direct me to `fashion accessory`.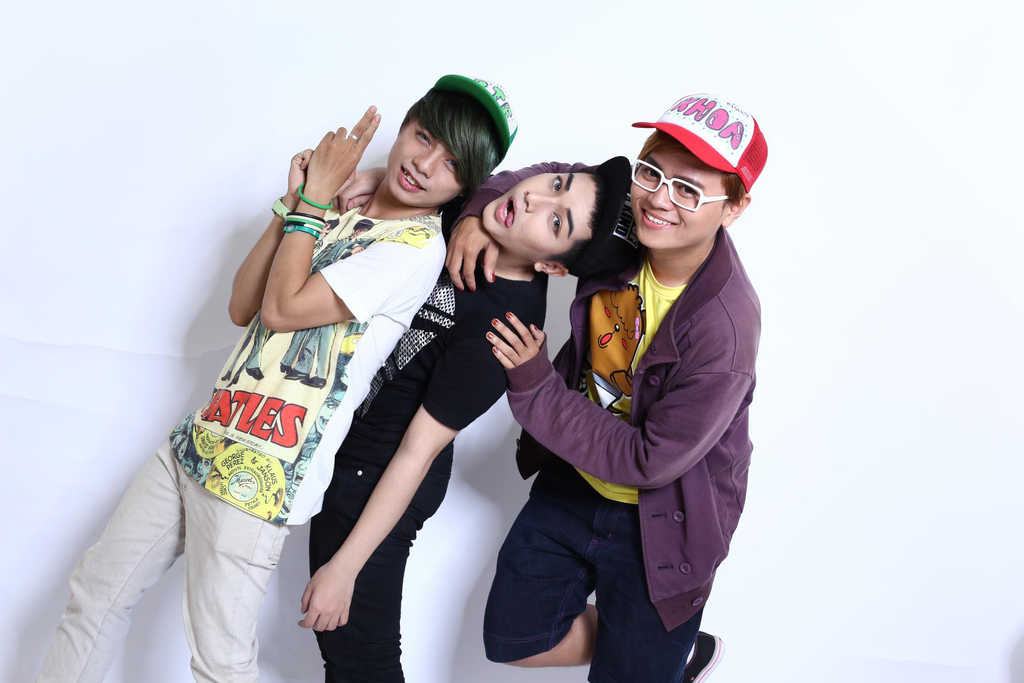
Direction: 348, 129, 360, 143.
